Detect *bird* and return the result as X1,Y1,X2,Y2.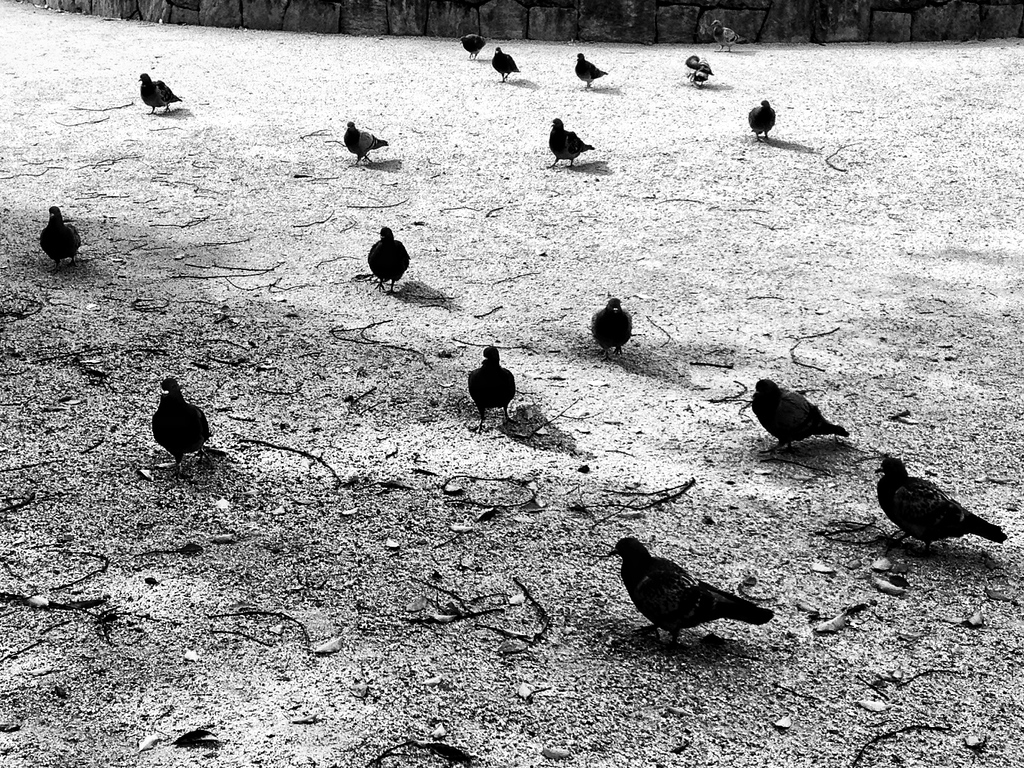
750,100,776,141.
